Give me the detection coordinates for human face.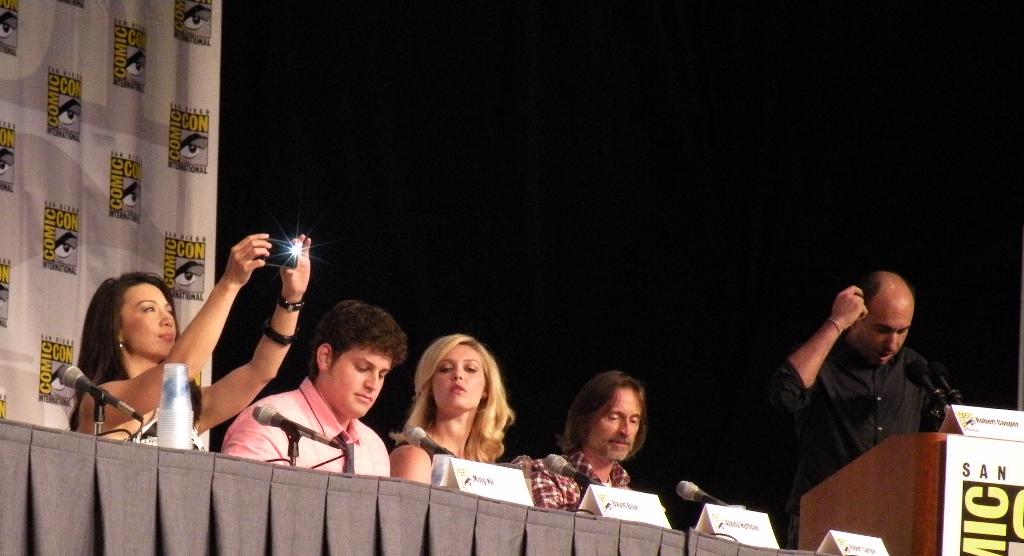
[left=435, top=343, right=495, bottom=409].
